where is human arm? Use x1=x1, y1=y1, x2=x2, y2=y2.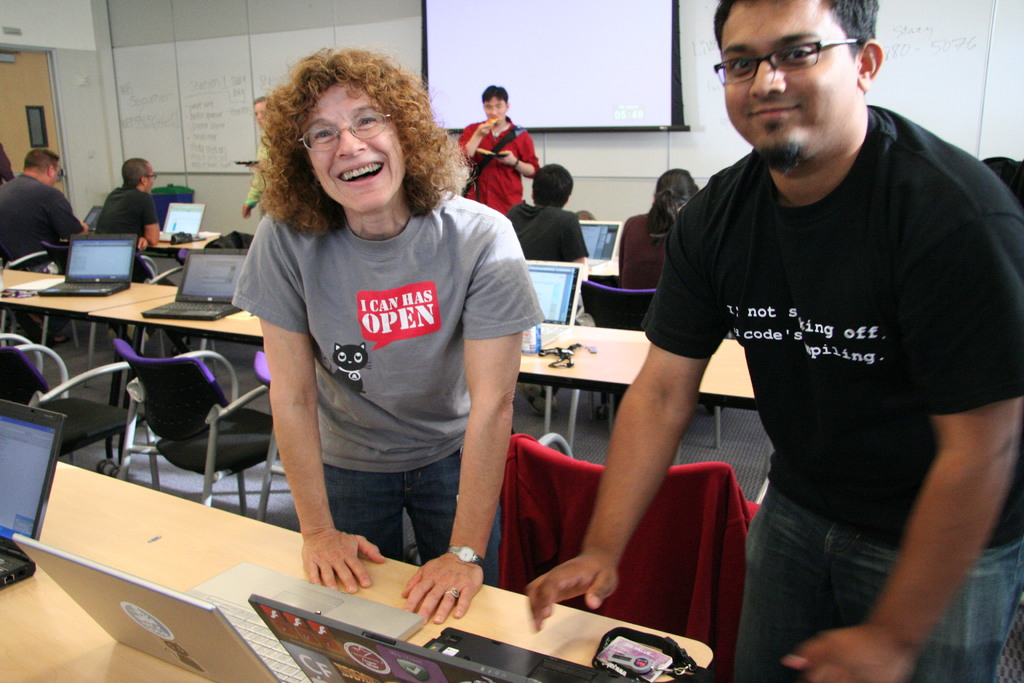
x1=559, y1=276, x2=748, y2=663.
